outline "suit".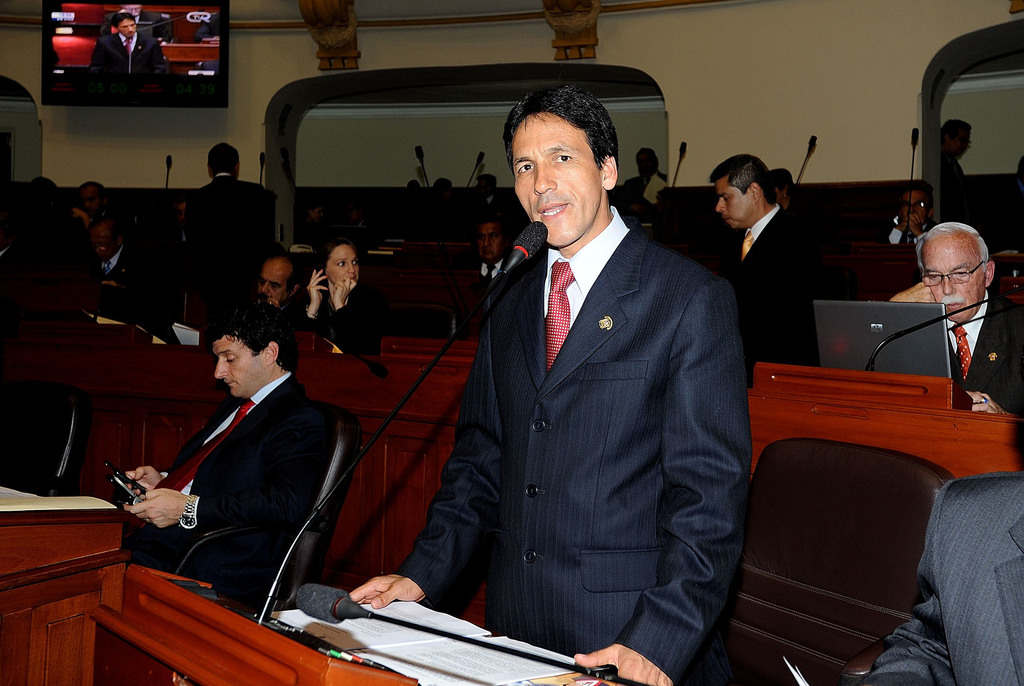
Outline: [left=406, top=99, right=742, bottom=658].
